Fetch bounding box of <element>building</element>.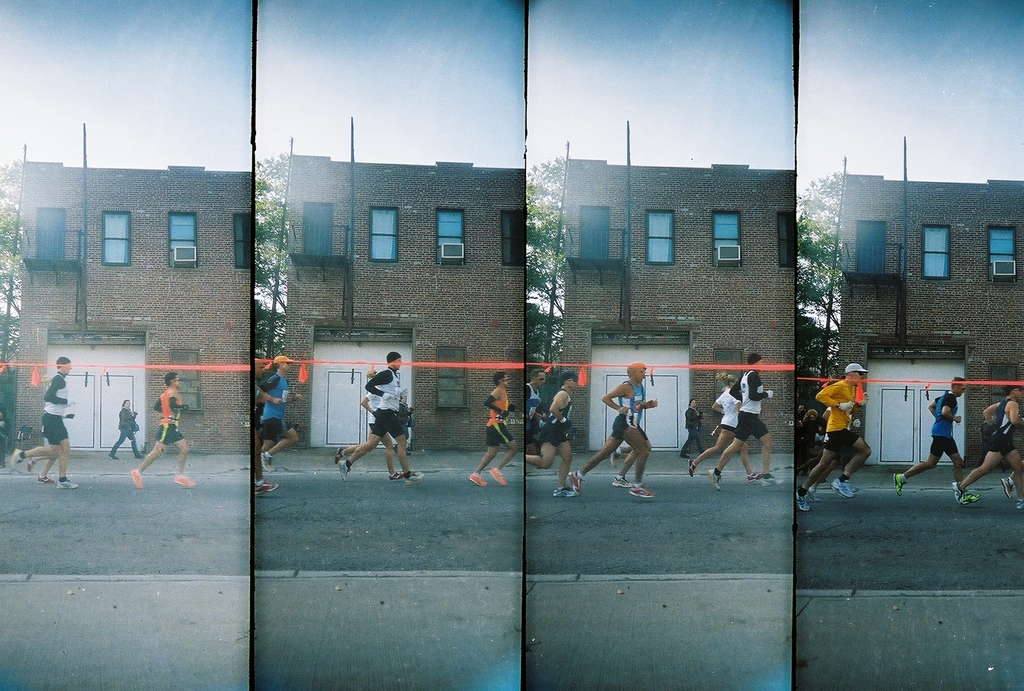
Bbox: box=[562, 158, 794, 454].
